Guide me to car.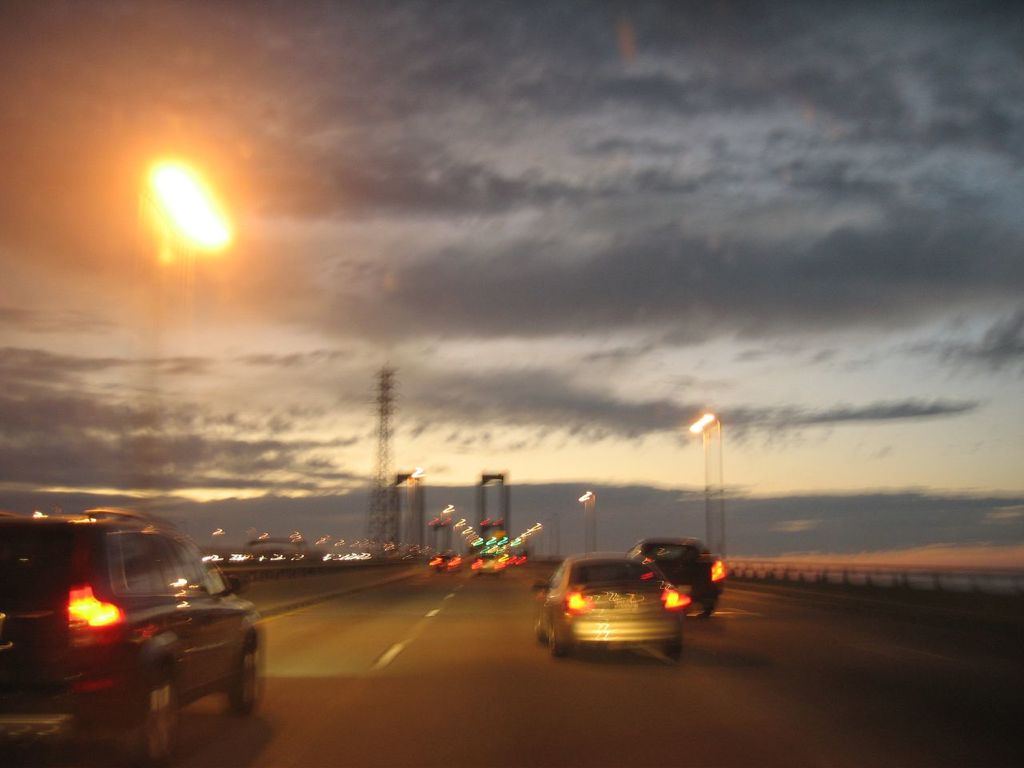
Guidance: 0:506:268:767.
